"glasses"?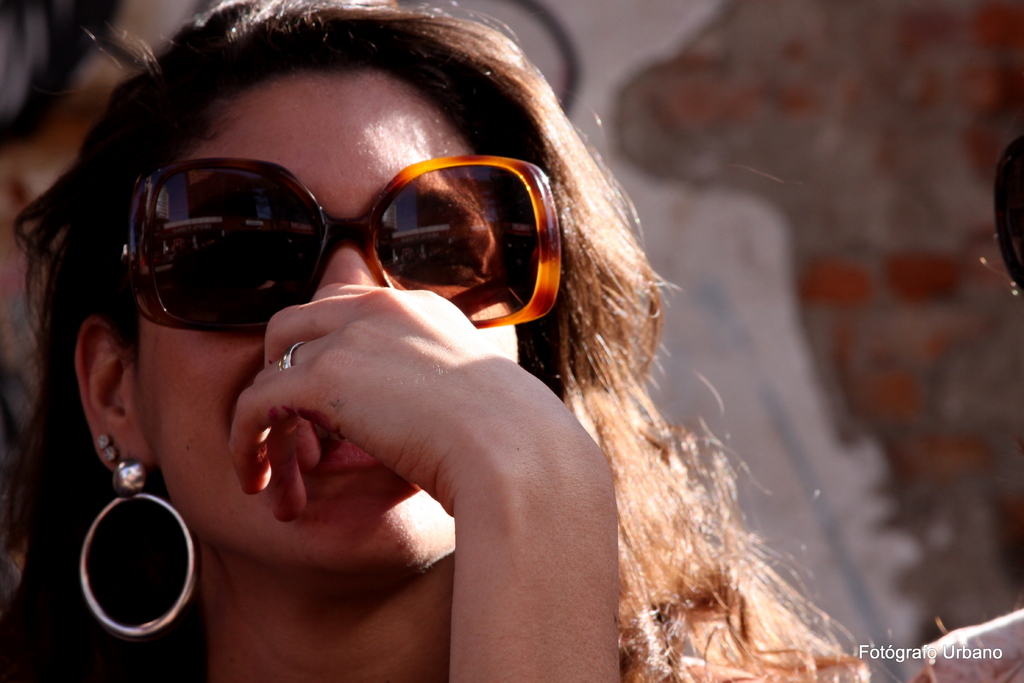
111,138,564,338
